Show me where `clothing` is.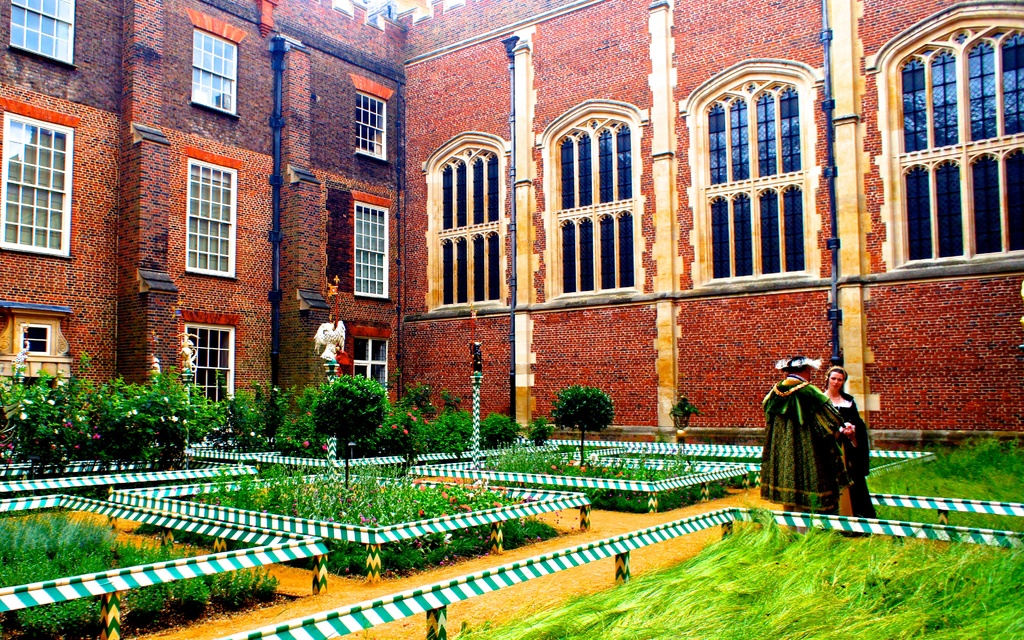
`clothing` is at <box>758,369,851,515</box>.
